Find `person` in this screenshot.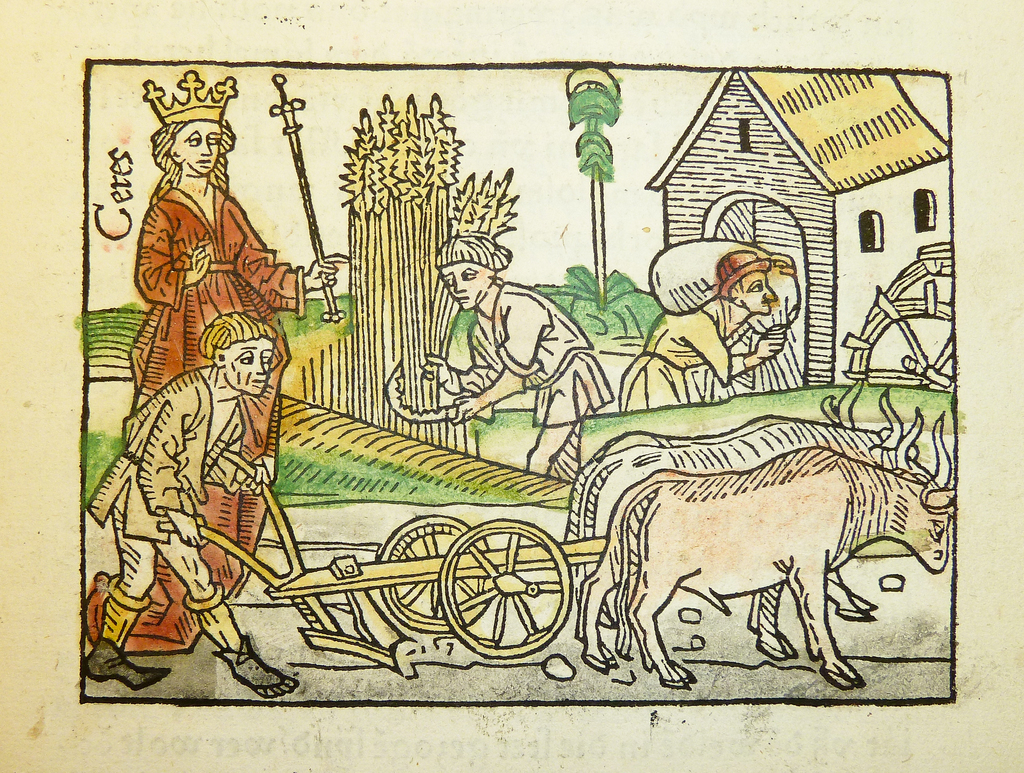
The bounding box for `person` is {"left": 72, "top": 312, "right": 280, "bottom": 687}.
